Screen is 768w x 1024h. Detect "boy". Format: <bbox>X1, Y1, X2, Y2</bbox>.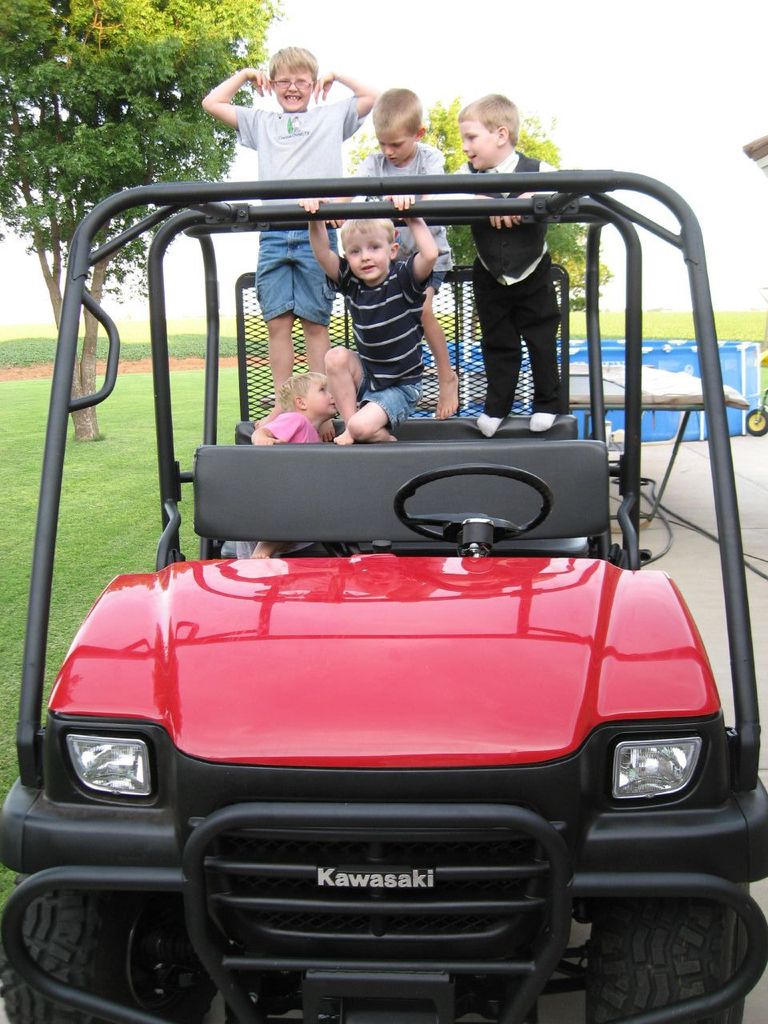
<bbox>282, 175, 490, 460</bbox>.
